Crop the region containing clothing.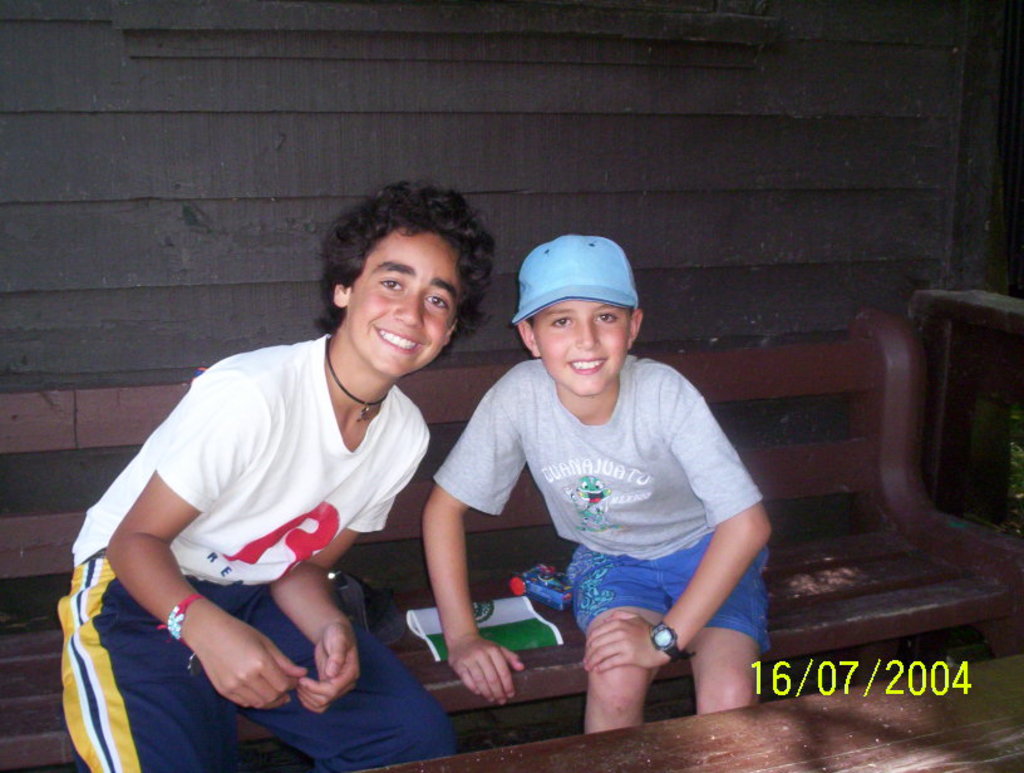
Crop region: bbox=[53, 552, 463, 772].
